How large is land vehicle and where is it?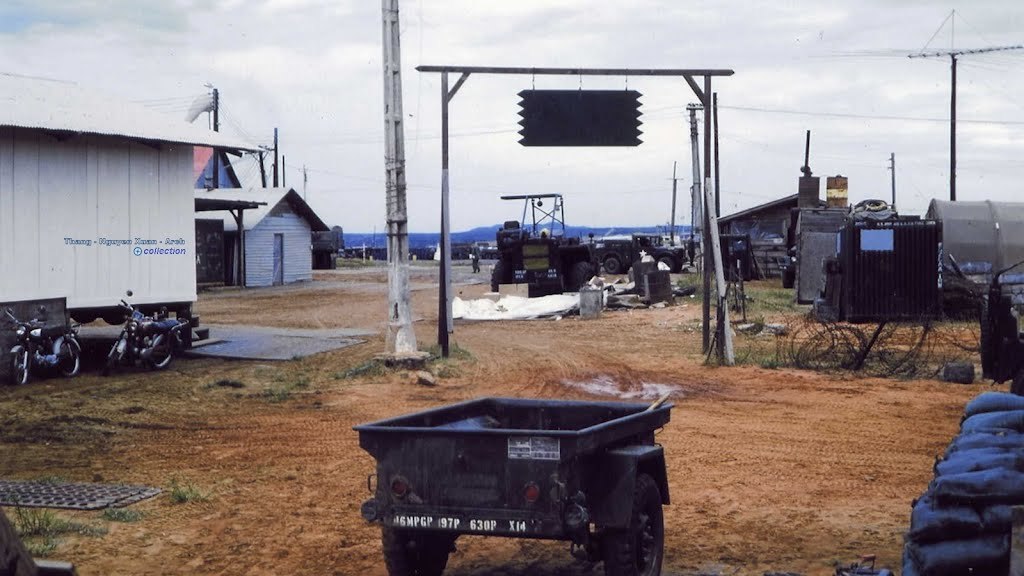
Bounding box: (100,290,186,369).
